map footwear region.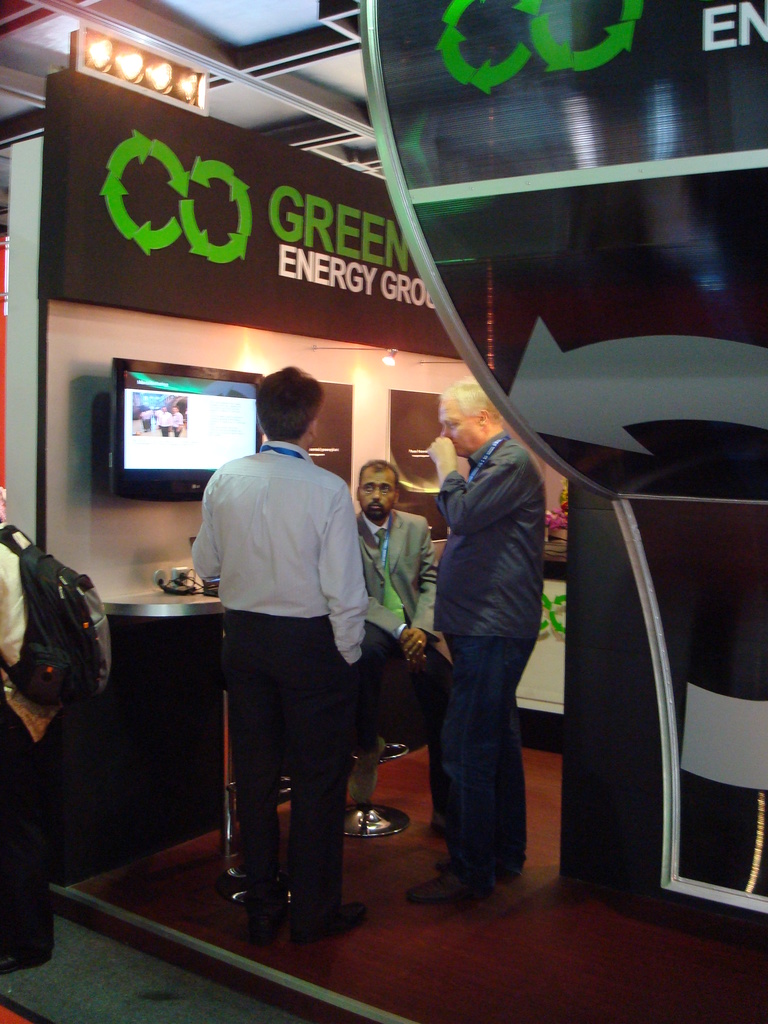
Mapped to rect(0, 943, 51, 980).
